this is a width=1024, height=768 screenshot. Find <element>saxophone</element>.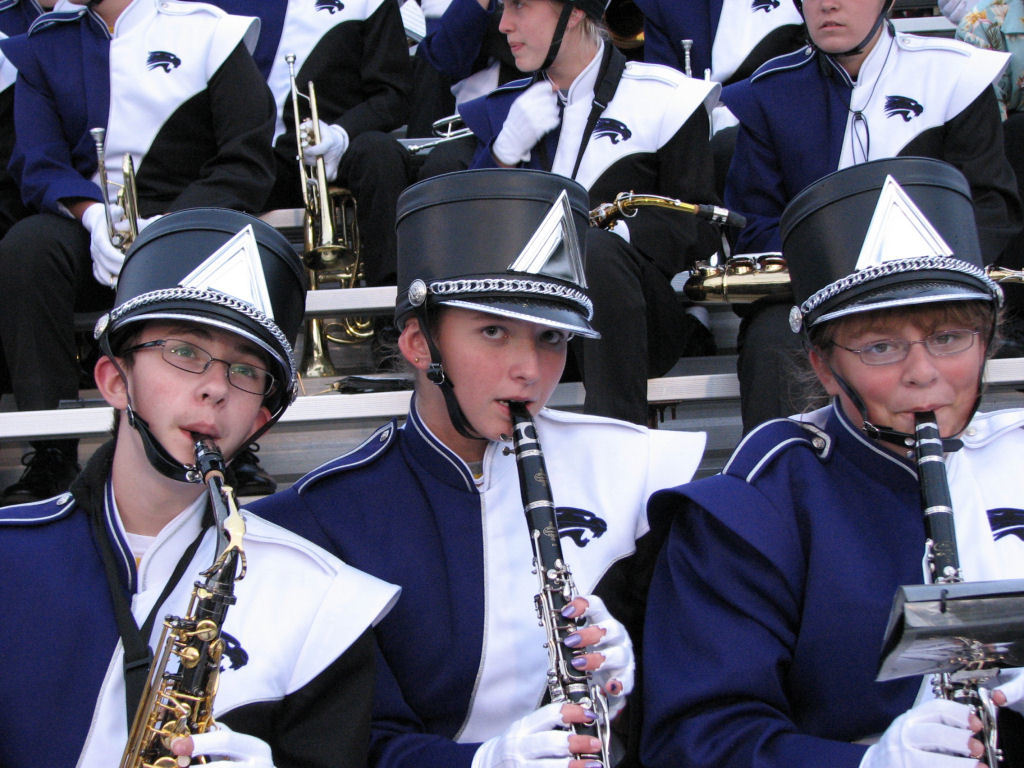
Bounding box: 683, 256, 1023, 306.
